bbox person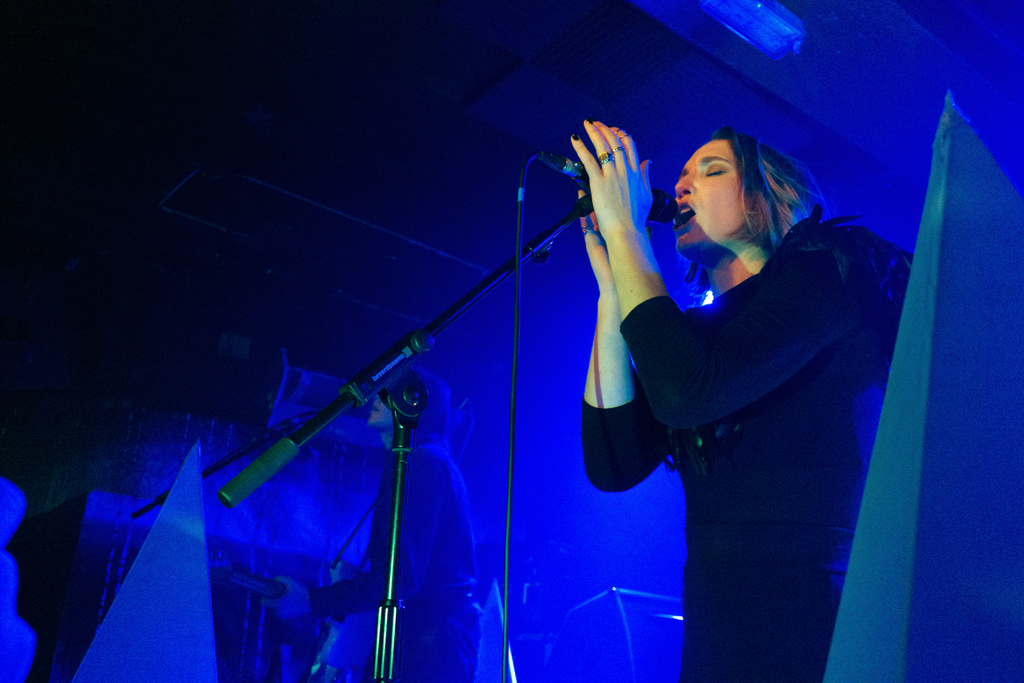
<bbox>569, 117, 911, 682</bbox>
